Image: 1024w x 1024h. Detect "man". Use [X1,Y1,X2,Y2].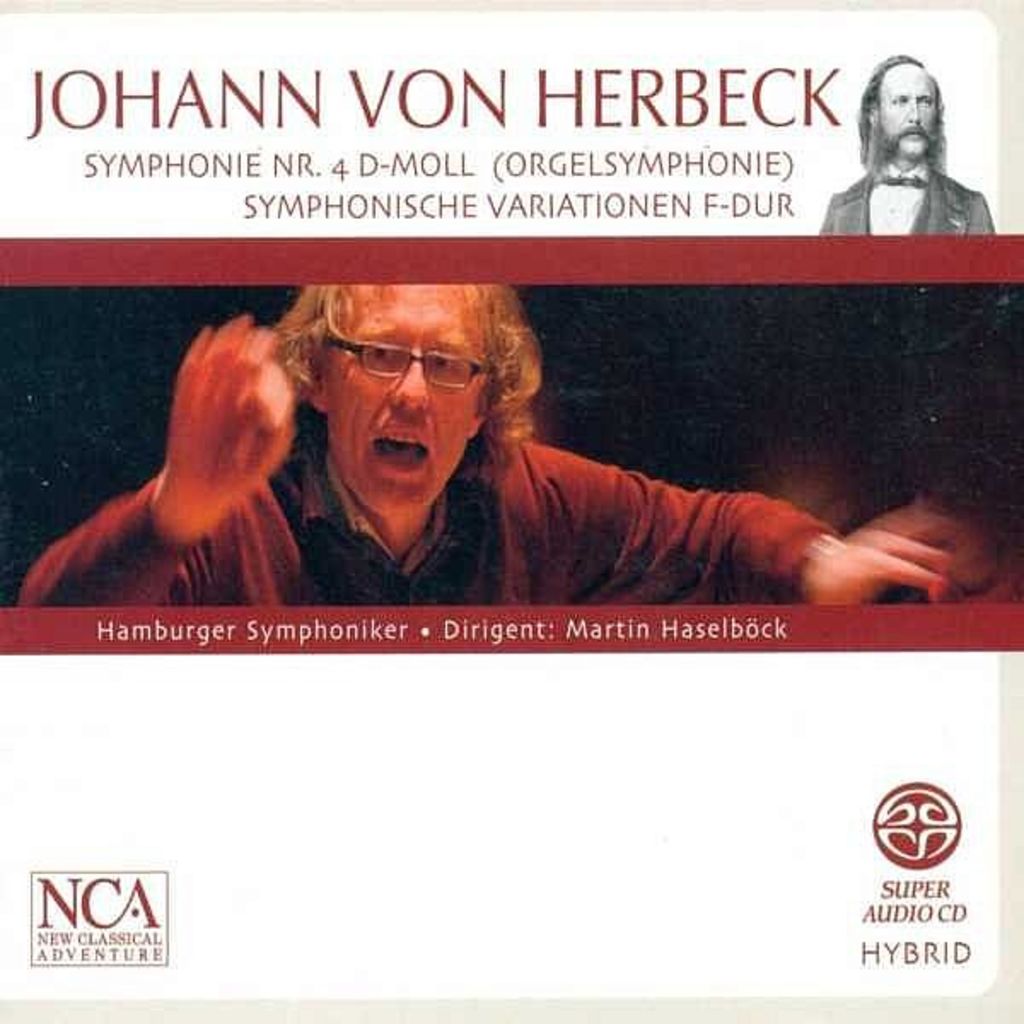
[819,49,993,236].
